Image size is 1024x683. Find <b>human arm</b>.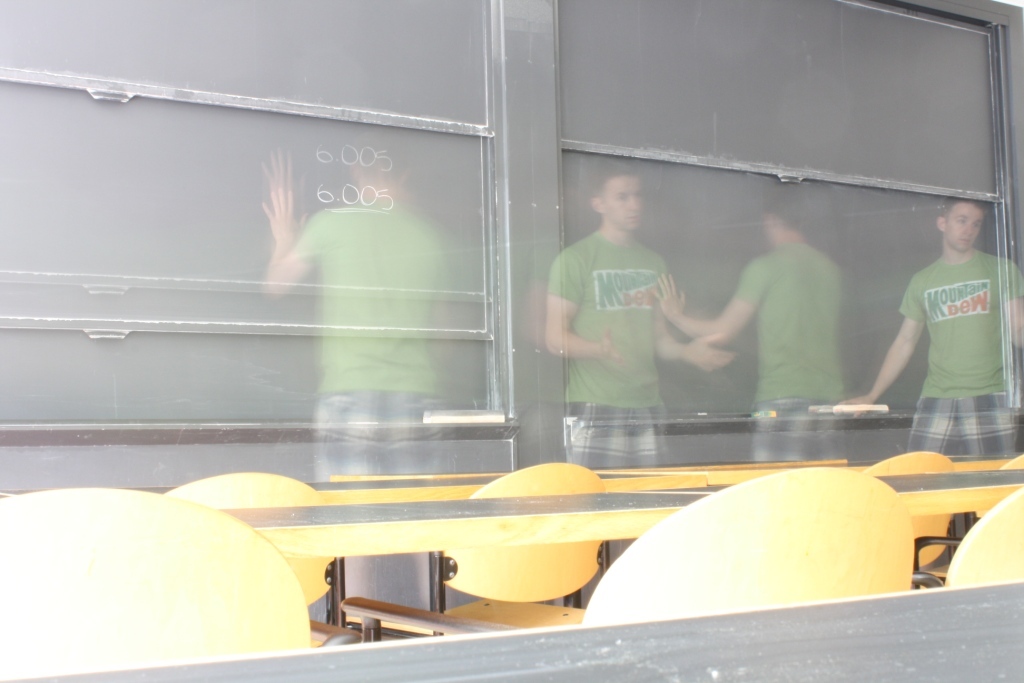
(x1=652, y1=259, x2=743, y2=372).
